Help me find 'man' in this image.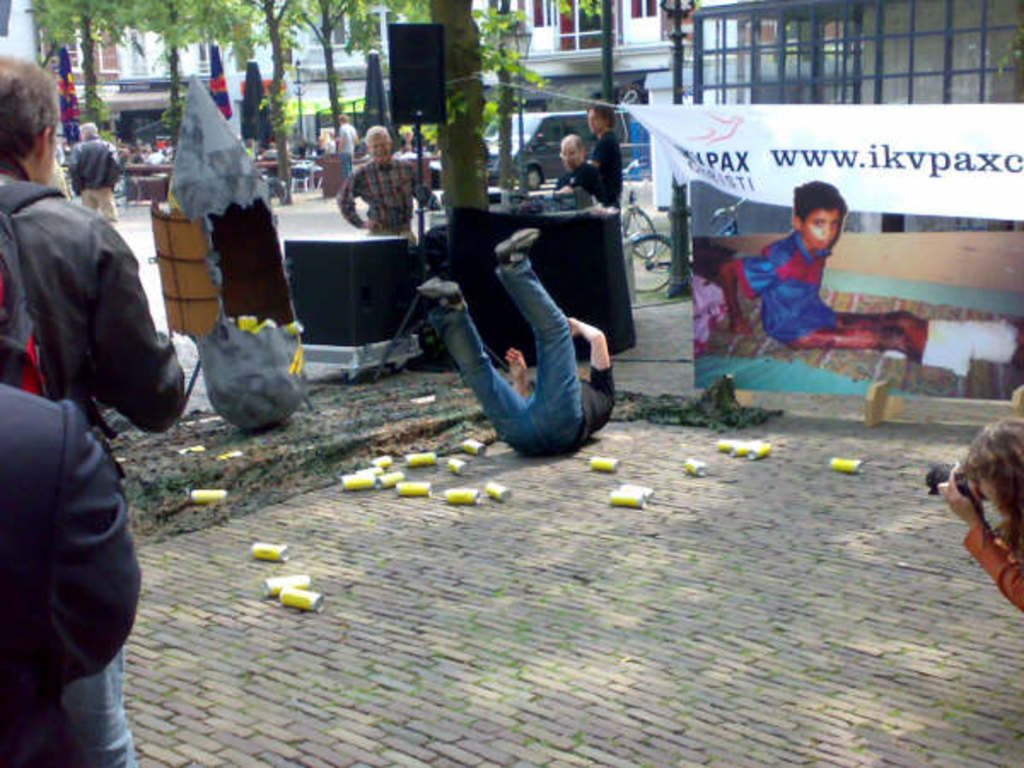
Found it: [336,113,358,179].
